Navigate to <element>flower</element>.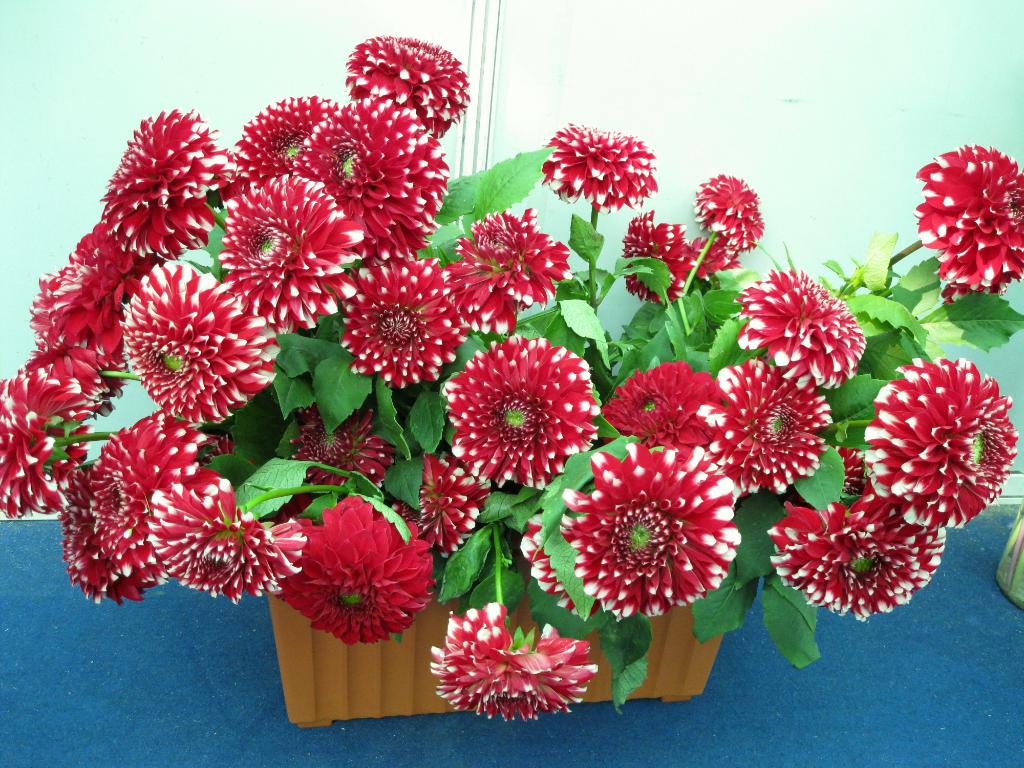
Navigation target: [x1=742, y1=263, x2=867, y2=388].
